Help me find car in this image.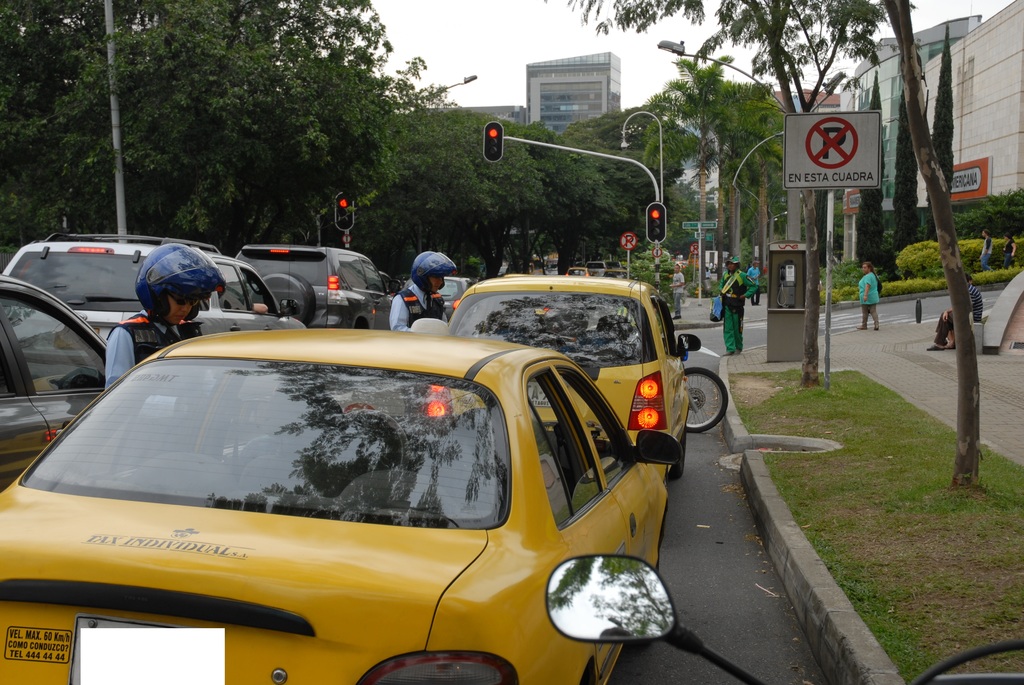
Found it: rect(240, 246, 391, 331).
